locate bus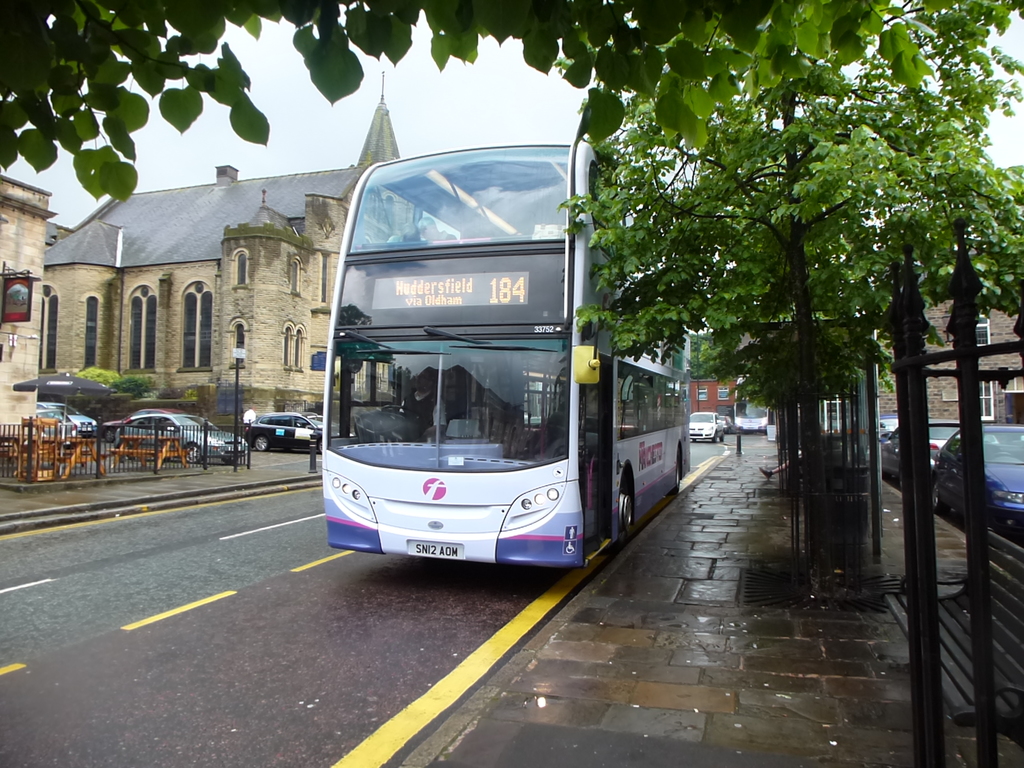
324,129,691,564
